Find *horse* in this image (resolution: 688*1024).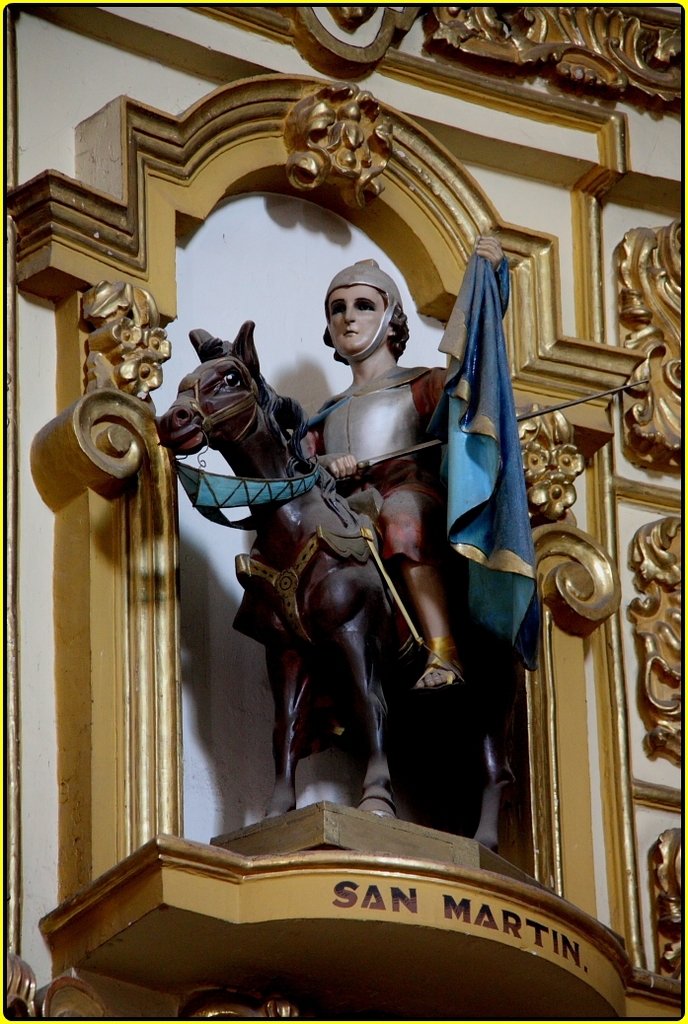
150/310/524/852.
